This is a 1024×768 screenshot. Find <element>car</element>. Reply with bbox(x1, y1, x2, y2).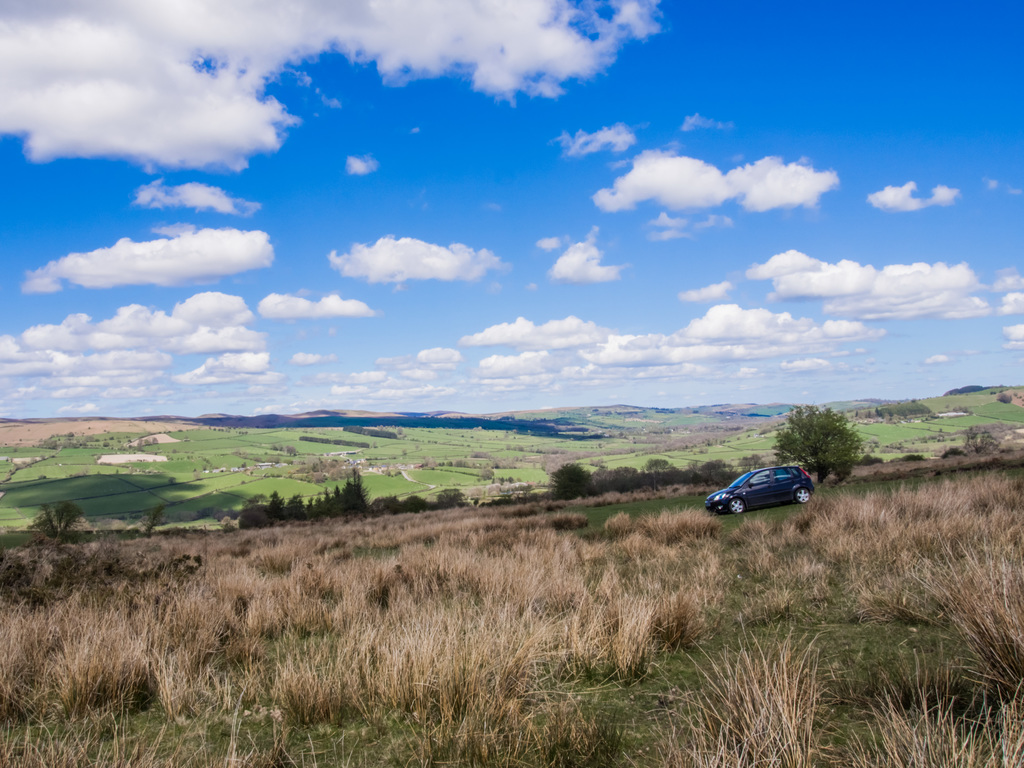
bbox(703, 467, 816, 519).
